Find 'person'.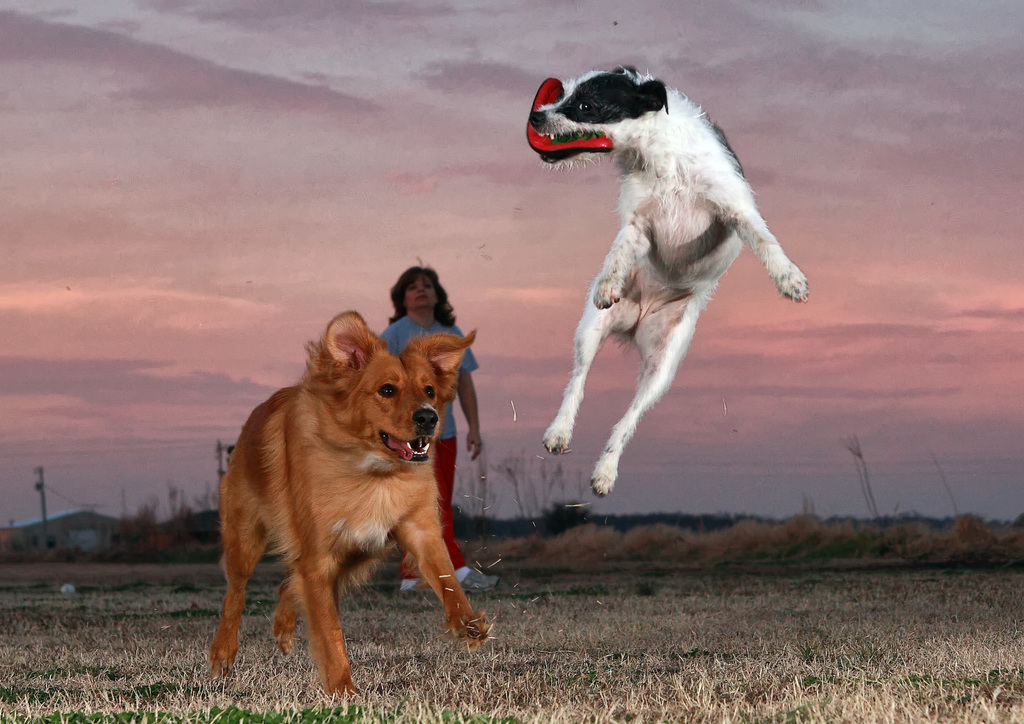
pyautogui.locateOnScreen(373, 260, 483, 593).
